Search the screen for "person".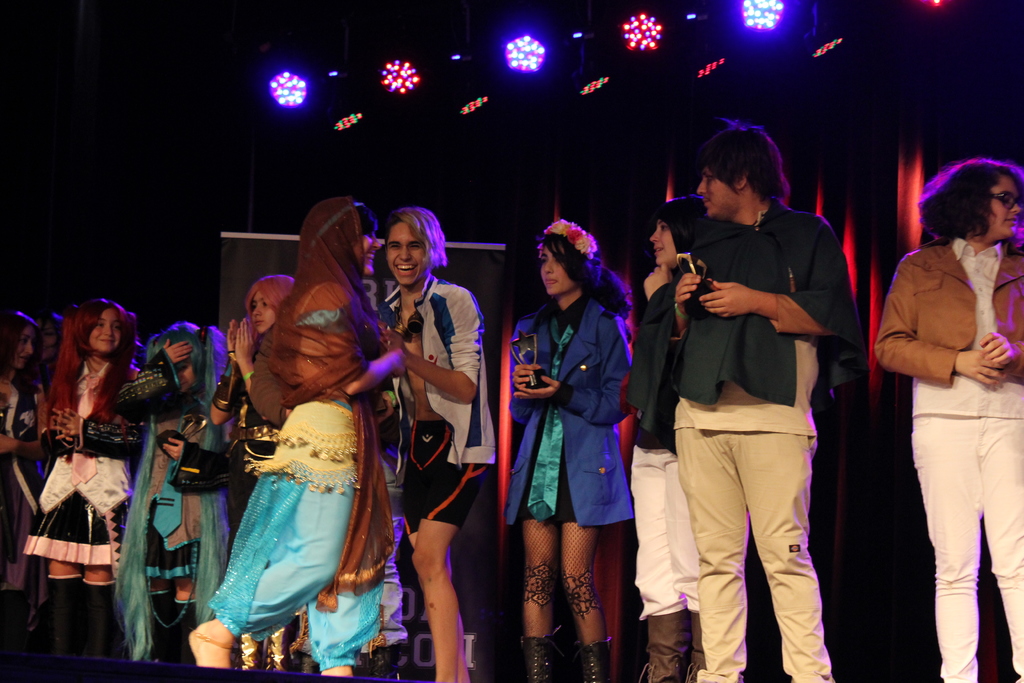
Found at Rect(672, 117, 848, 682).
